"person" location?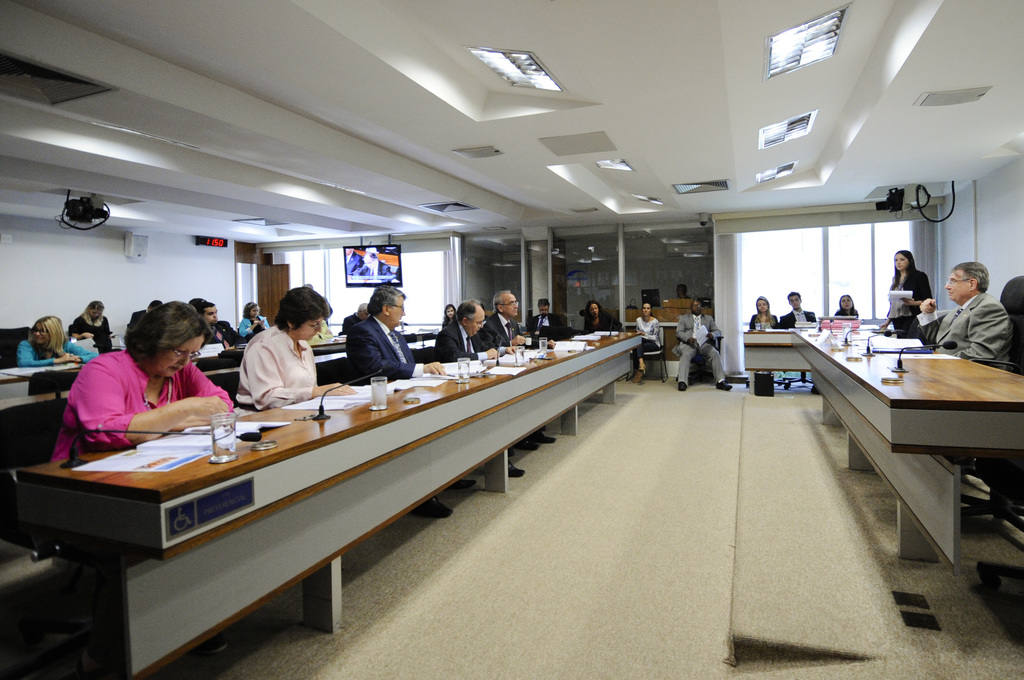
{"left": 476, "top": 286, "right": 540, "bottom": 354}
